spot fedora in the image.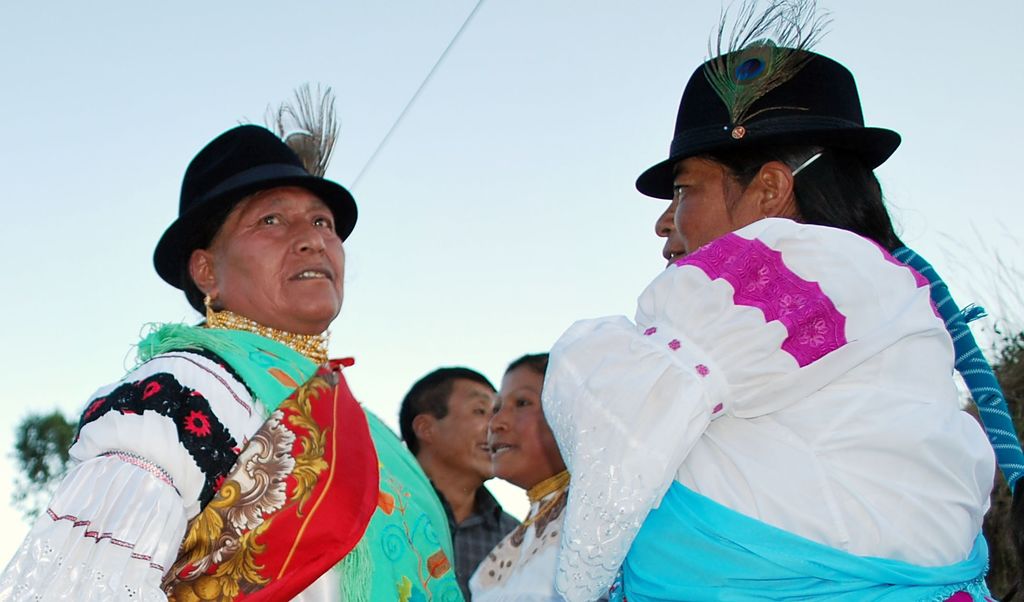
fedora found at rect(637, 40, 901, 195).
